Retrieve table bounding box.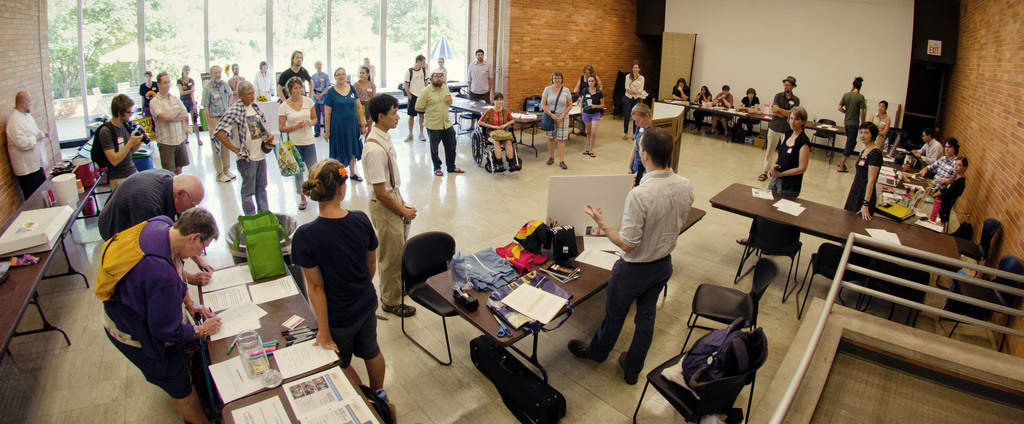
Bounding box: 199,259,340,402.
